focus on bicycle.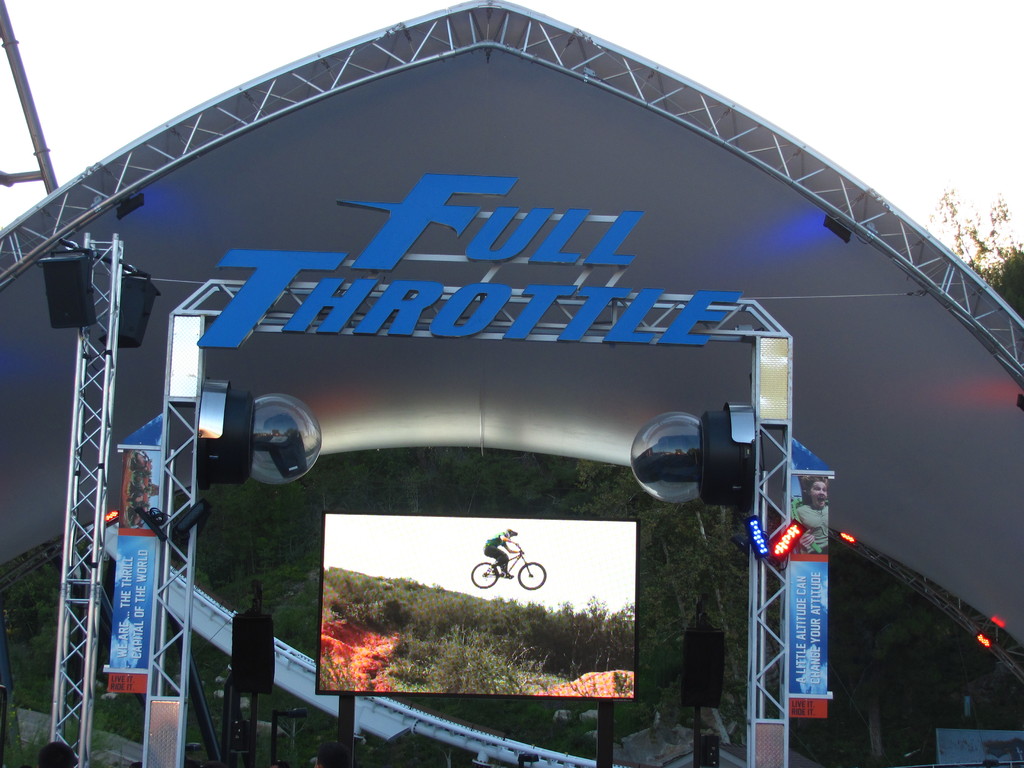
Focused at <bbox>472, 538, 547, 586</bbox>.
